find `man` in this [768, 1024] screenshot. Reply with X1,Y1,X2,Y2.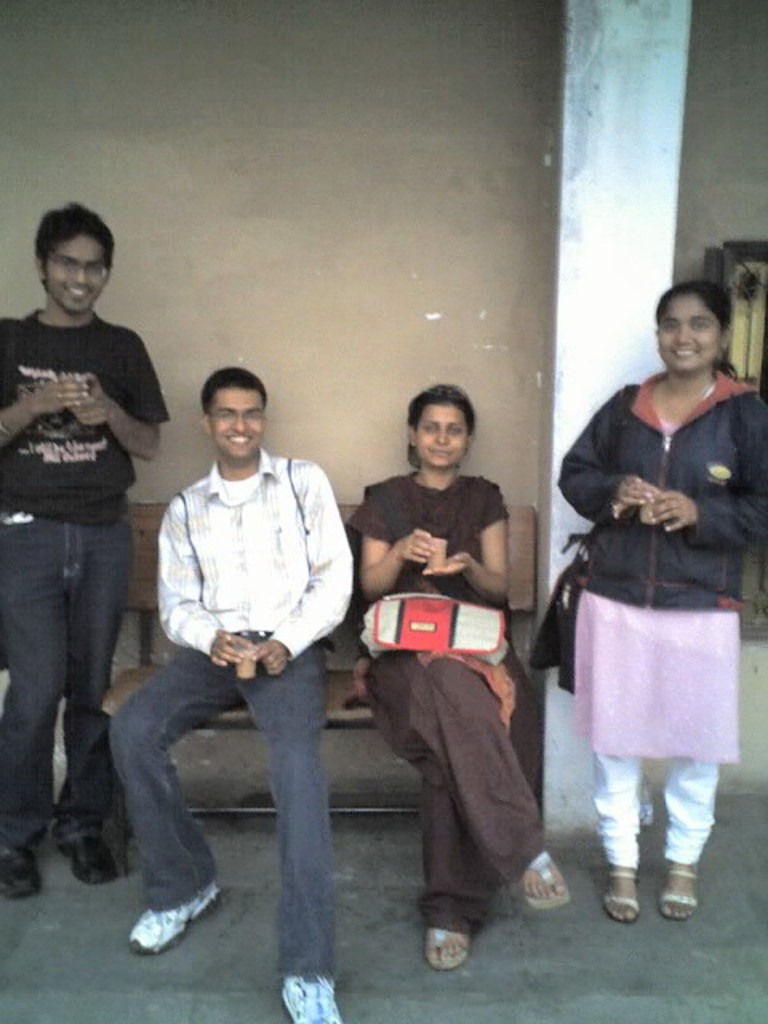
0,202,163,891.
